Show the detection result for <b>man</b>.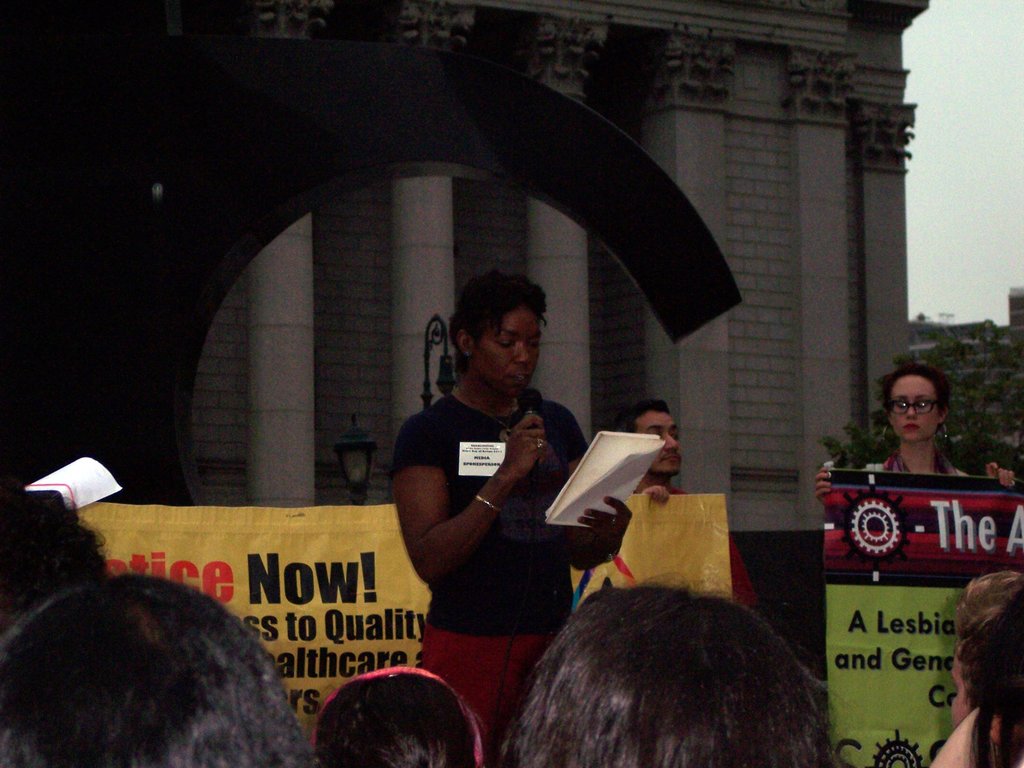
<box>615,401,764,602</box>.
